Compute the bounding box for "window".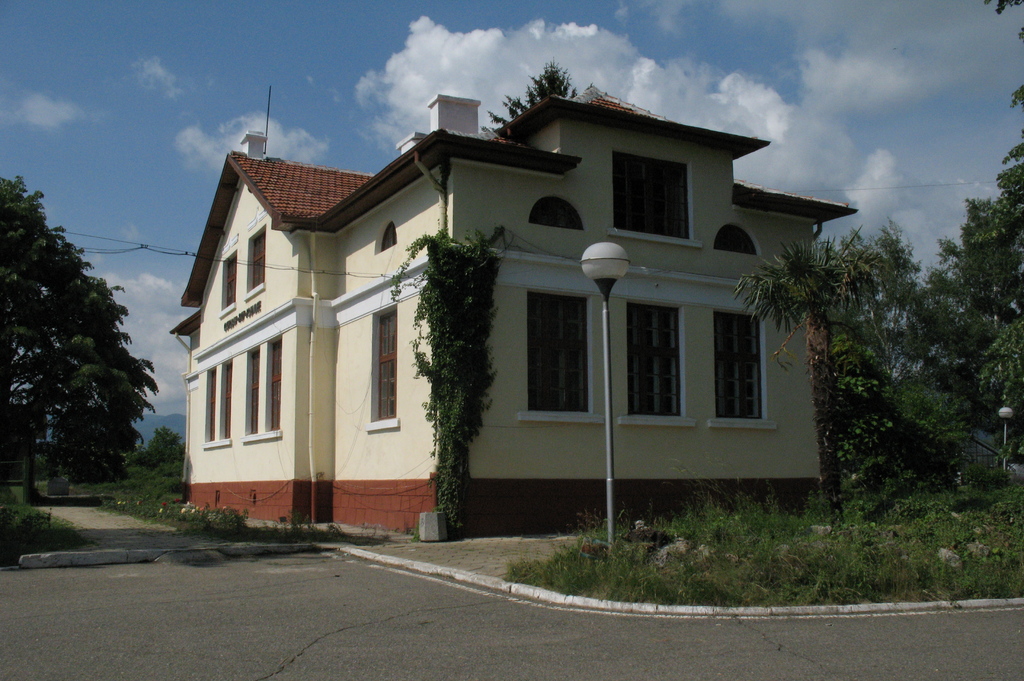
<box>618,297,695,424</box>.
